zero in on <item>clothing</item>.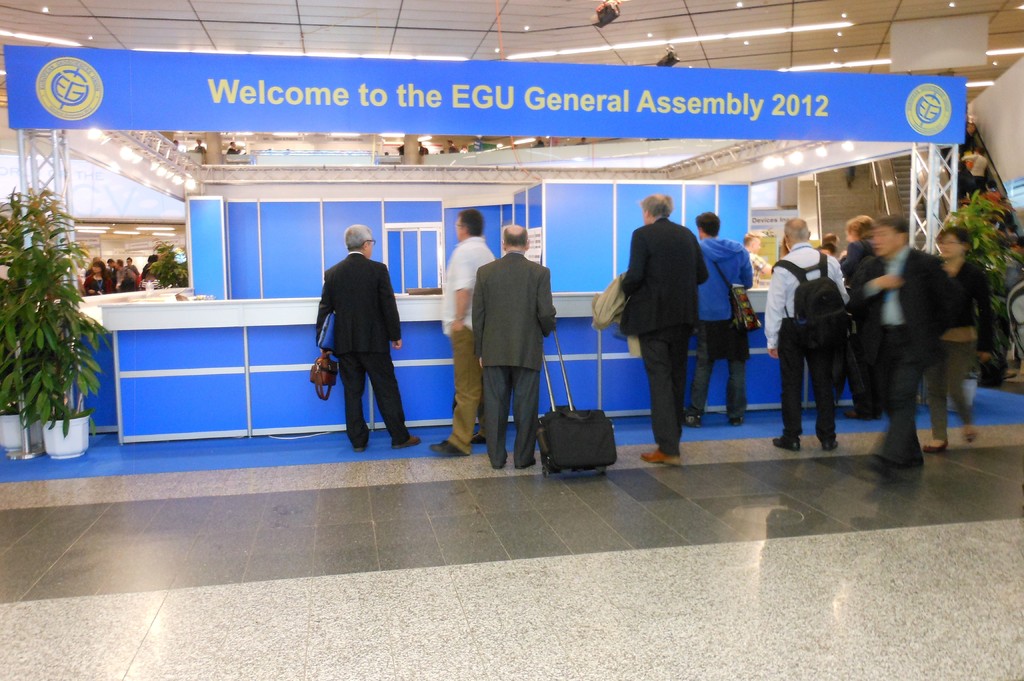
Zeroed in: 437,230,493,446.
